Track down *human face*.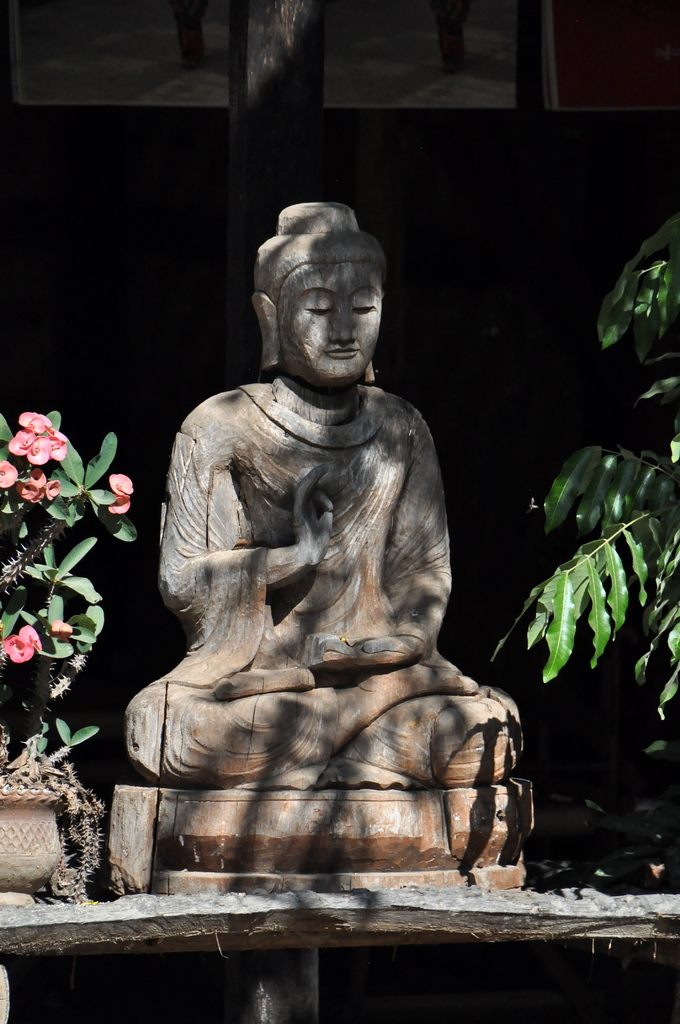
Tracked to [276, 257, 377, 376].
